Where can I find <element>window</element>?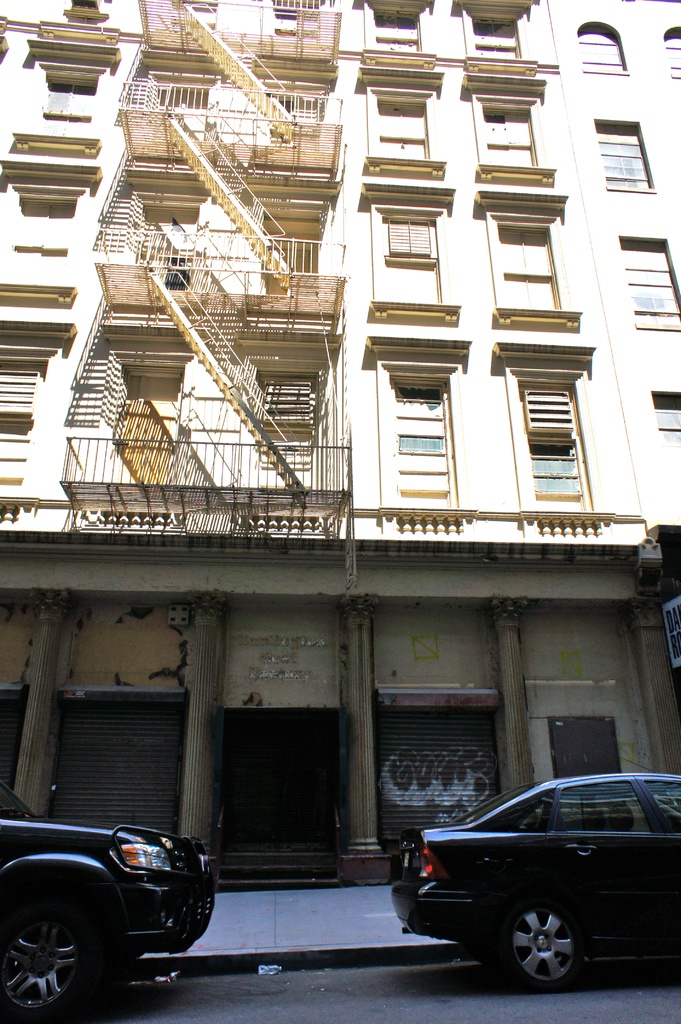
You can find it at [left=647, top=391, right=680, bottom=463].
